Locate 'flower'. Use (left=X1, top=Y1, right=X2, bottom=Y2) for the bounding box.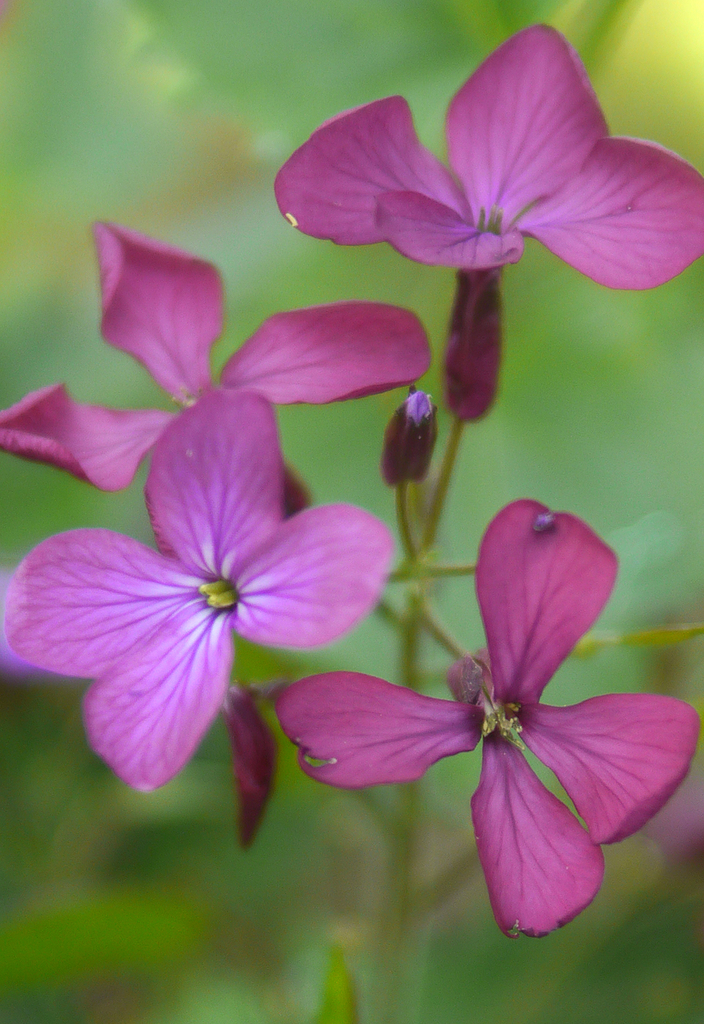
(left=265, top=37, right=659, bottom=293).
